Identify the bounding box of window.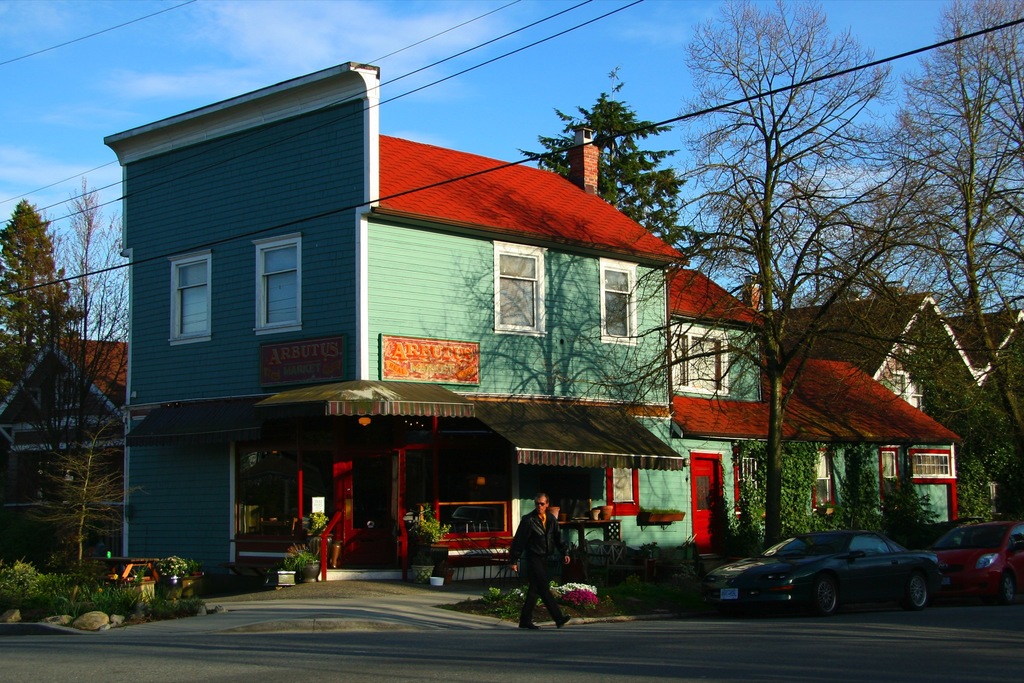
(849, 535, 892, 552).
